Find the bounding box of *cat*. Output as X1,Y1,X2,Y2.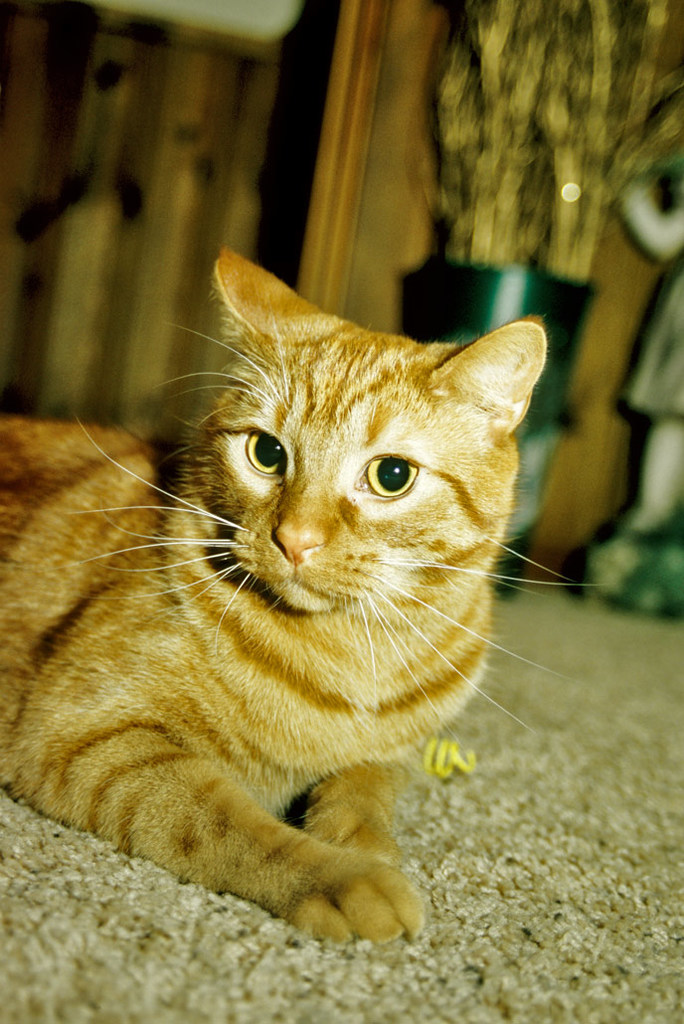
0,245,611,944.
